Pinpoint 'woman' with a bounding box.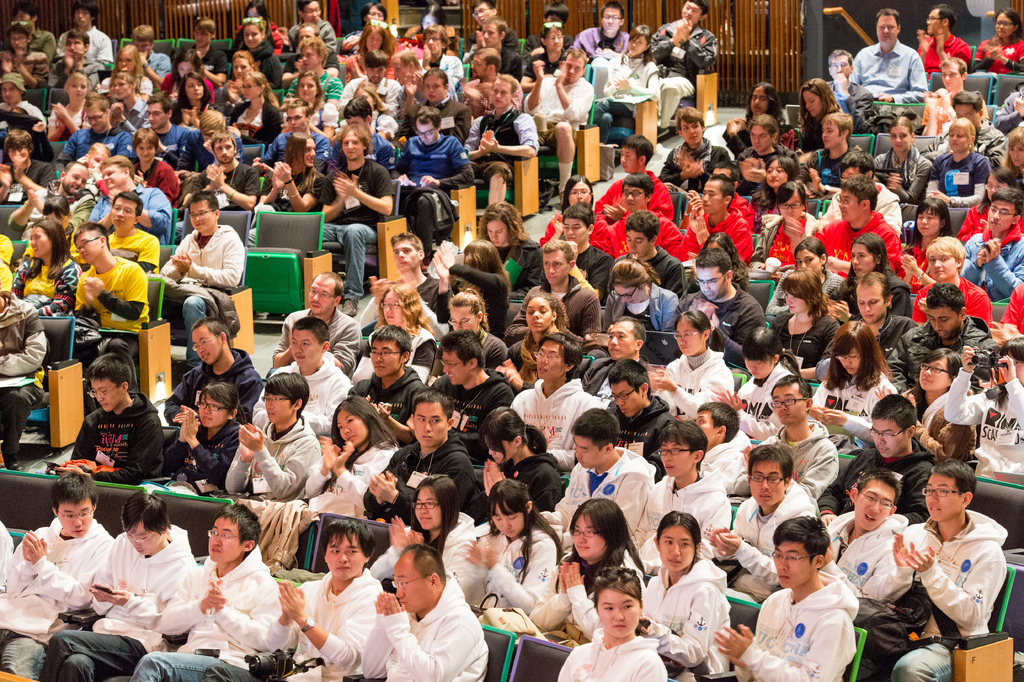
302 396 402 515.
